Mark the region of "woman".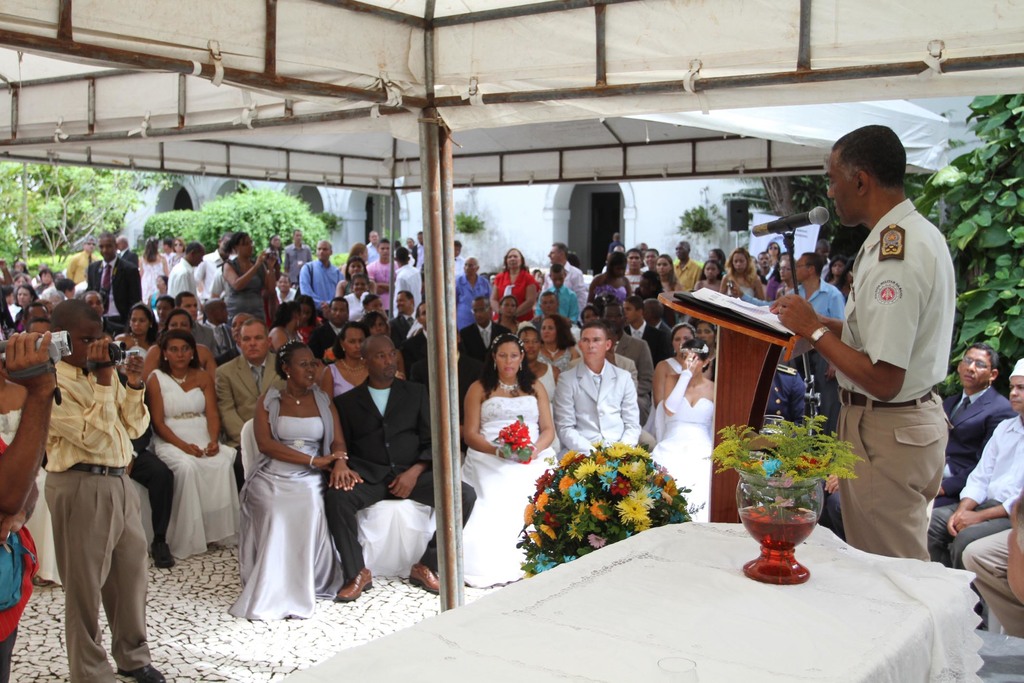
Region: [540, 316, 582, 374].
